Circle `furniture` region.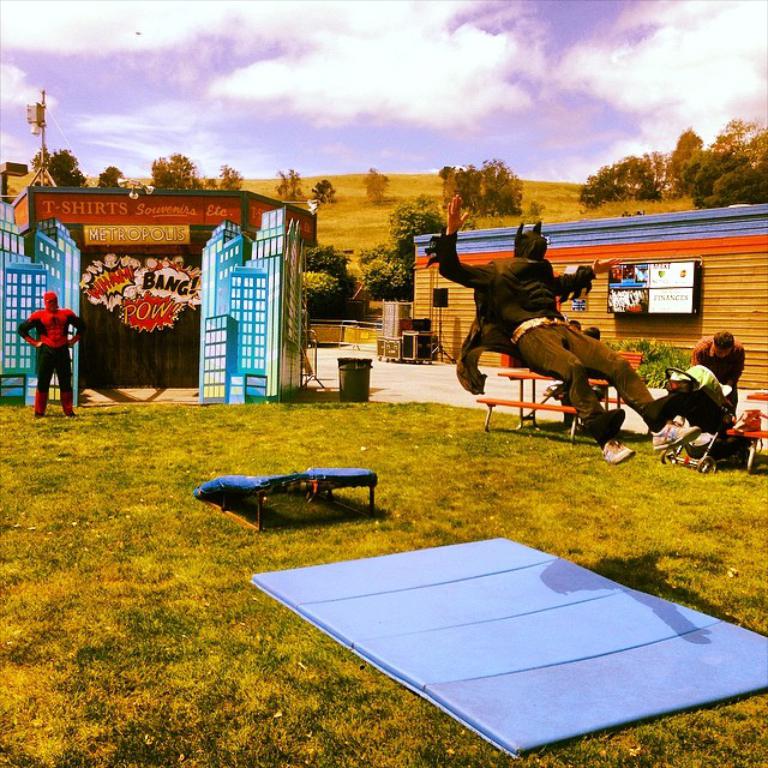
Region: <box>472,368,623,455</box>.
